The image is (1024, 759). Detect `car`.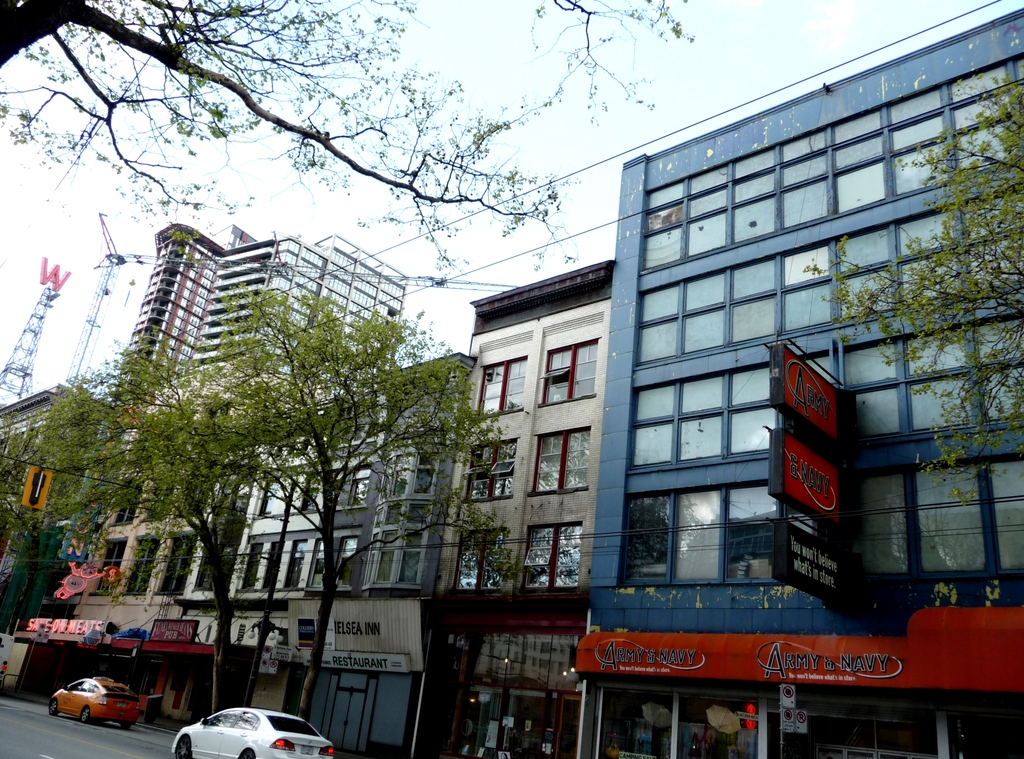
Detection: <box>170,707,330,758</box>.
